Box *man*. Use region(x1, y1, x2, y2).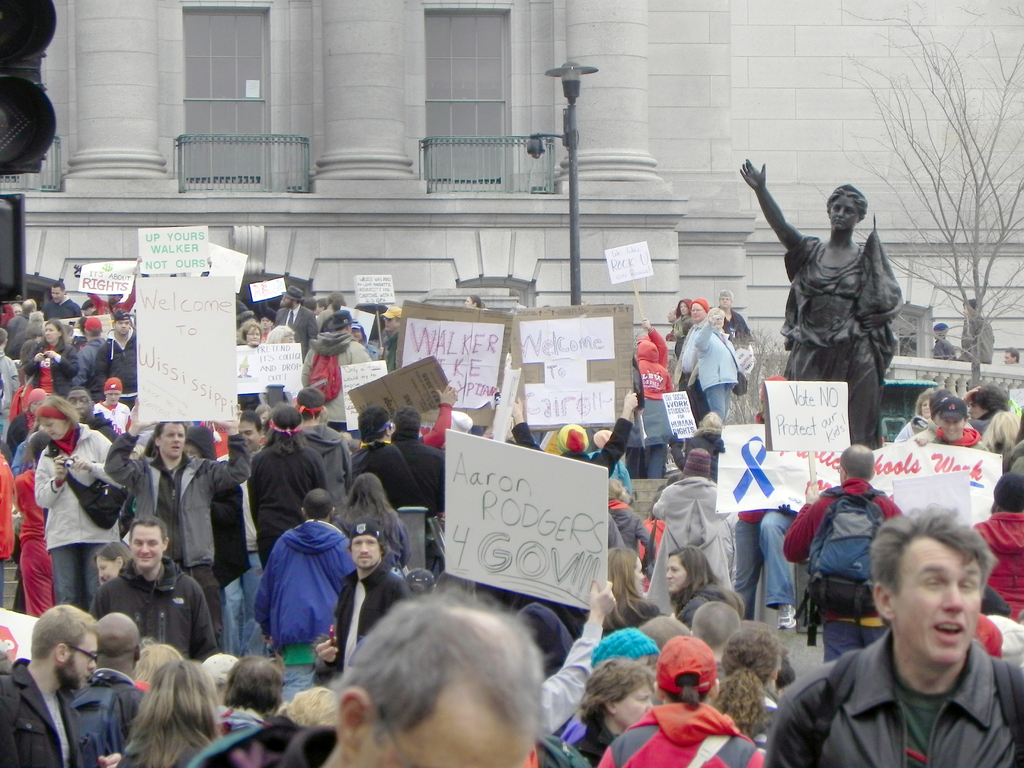
region(780, 440, 909, 666).
